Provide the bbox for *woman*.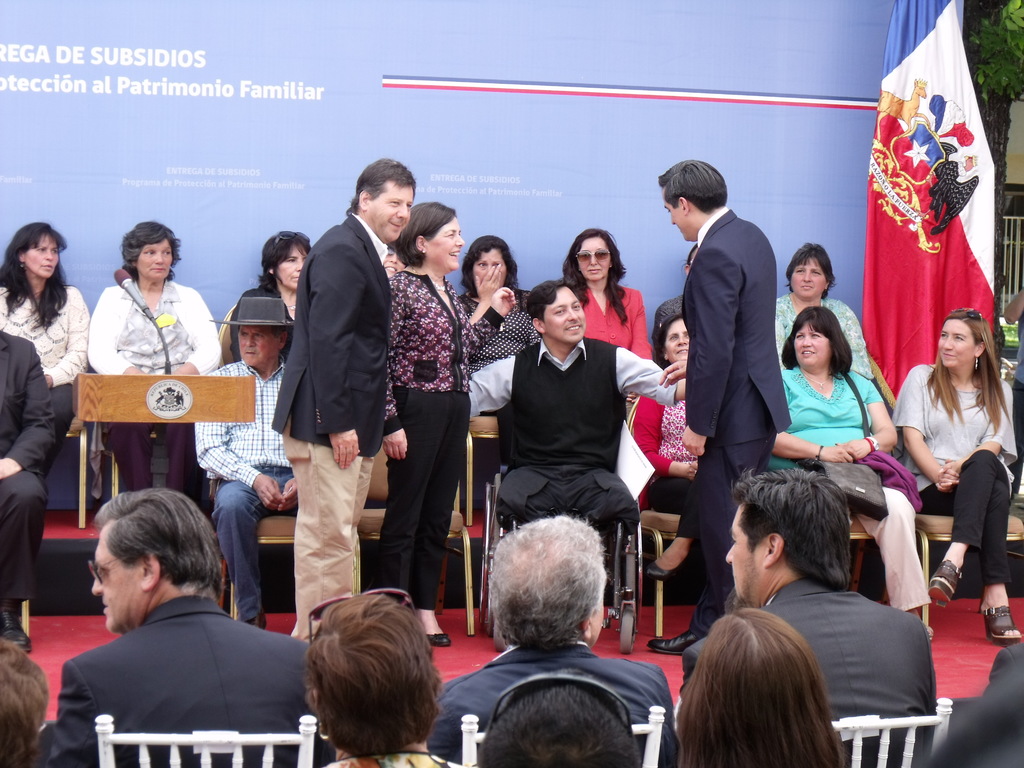
Rect(632, 318, 689, 575).
